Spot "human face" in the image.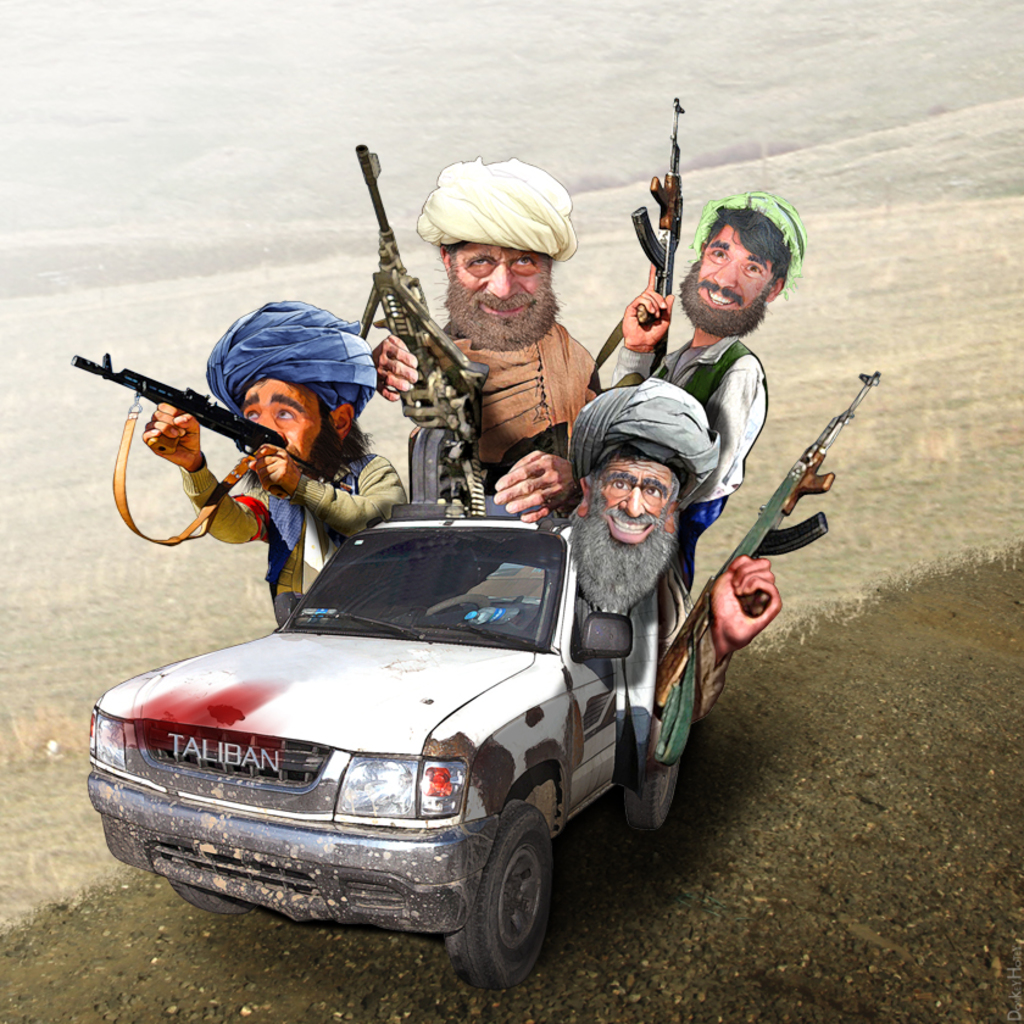
"human face" found at (x1=245, y1=379, x2=319, y2=453).
